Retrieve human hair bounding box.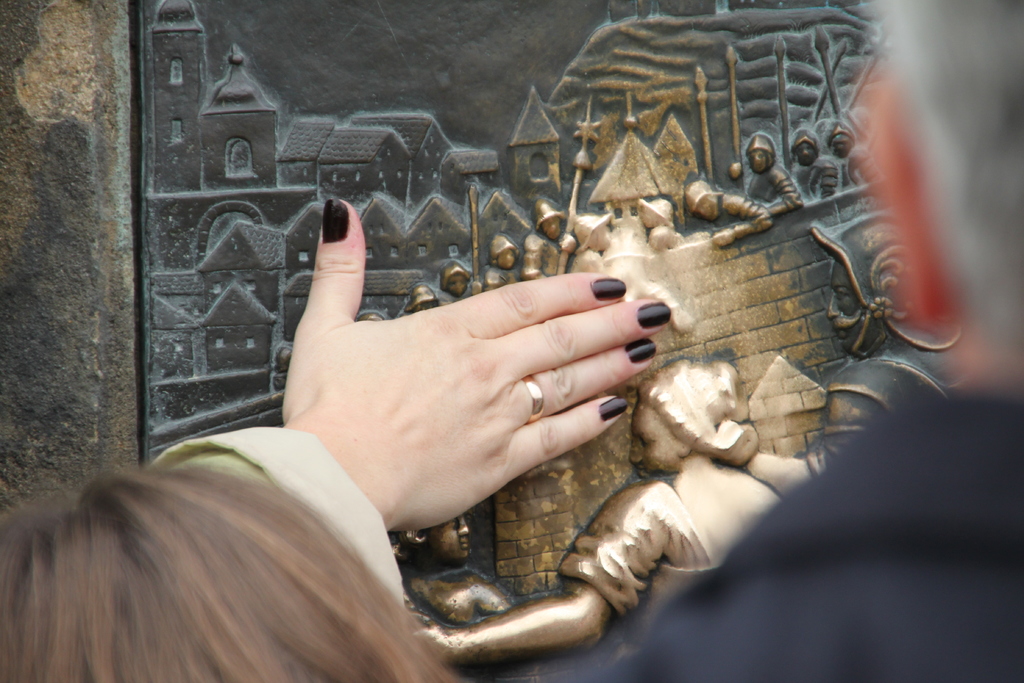
Bounding box: [863, 0, 1023, 399].
